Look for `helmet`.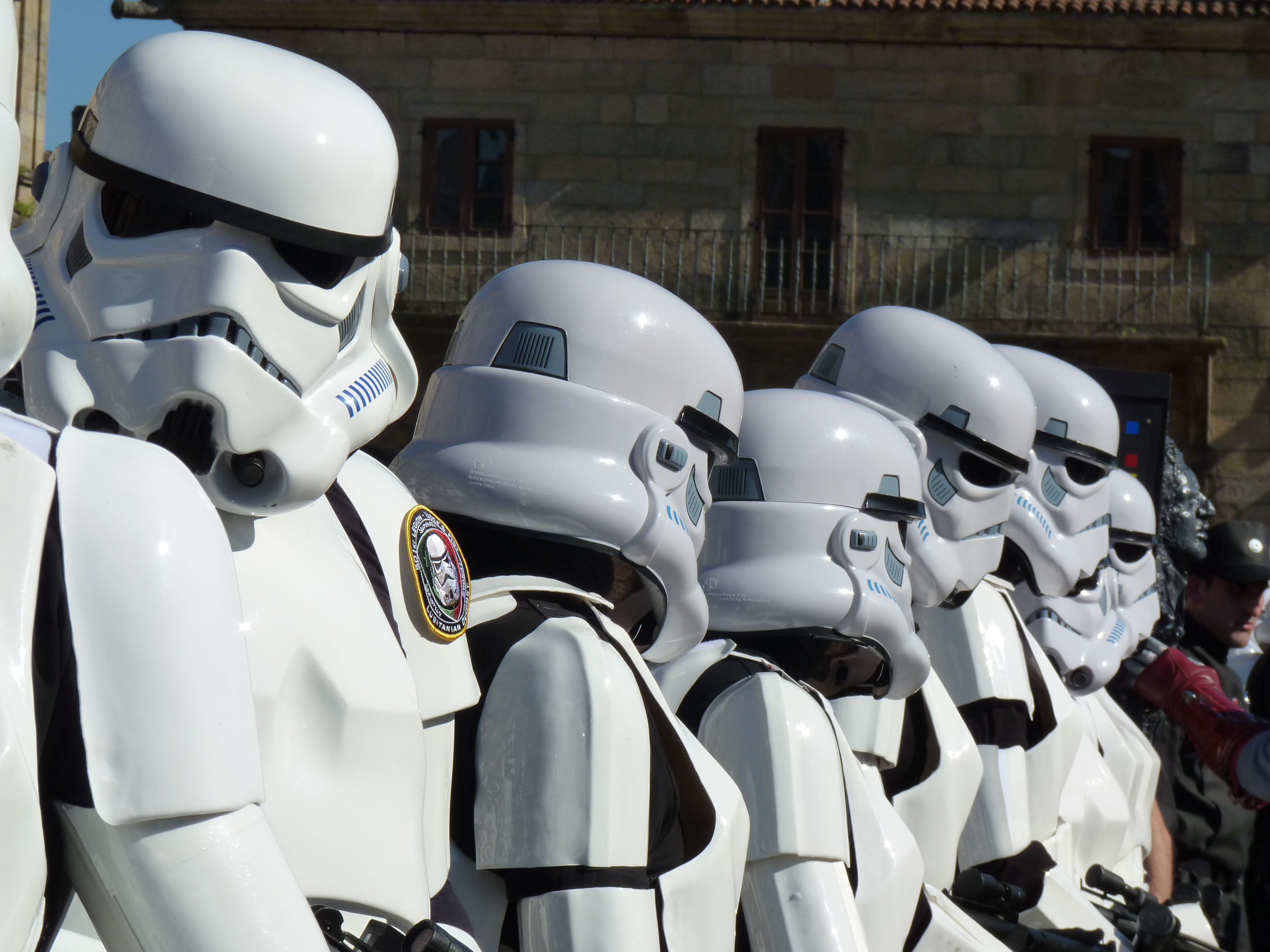
Found: (left=314, top=109, right=355, bottom=191).
